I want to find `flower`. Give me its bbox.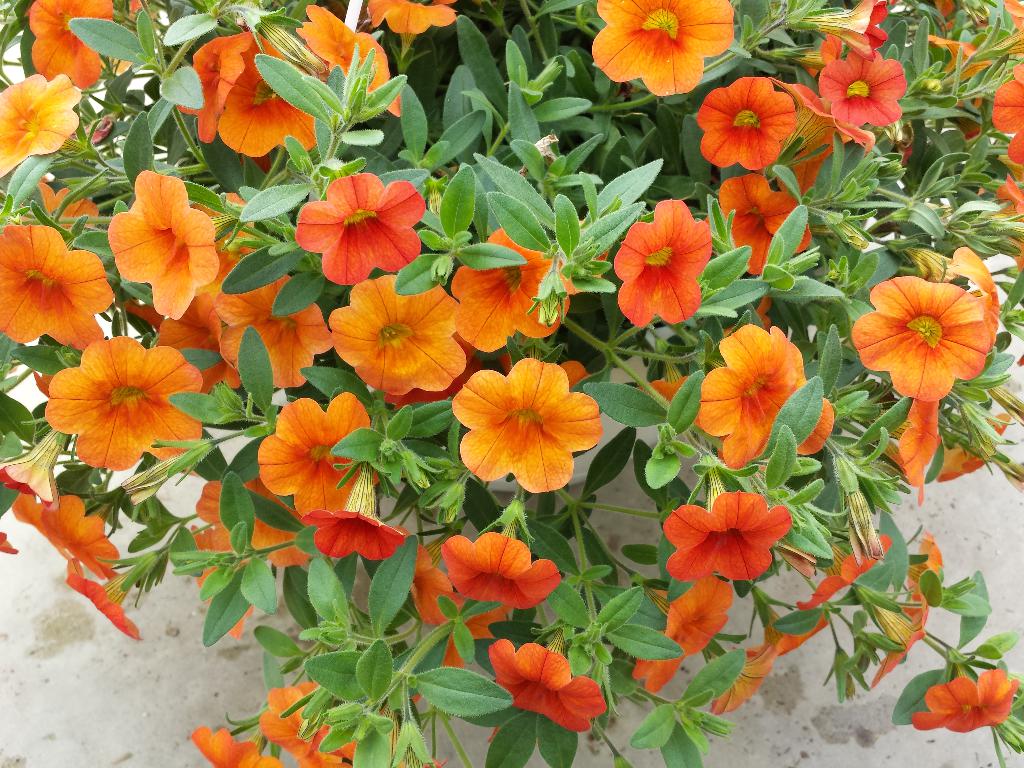
(x1=292, y1=166, x2=423, y2=285).
